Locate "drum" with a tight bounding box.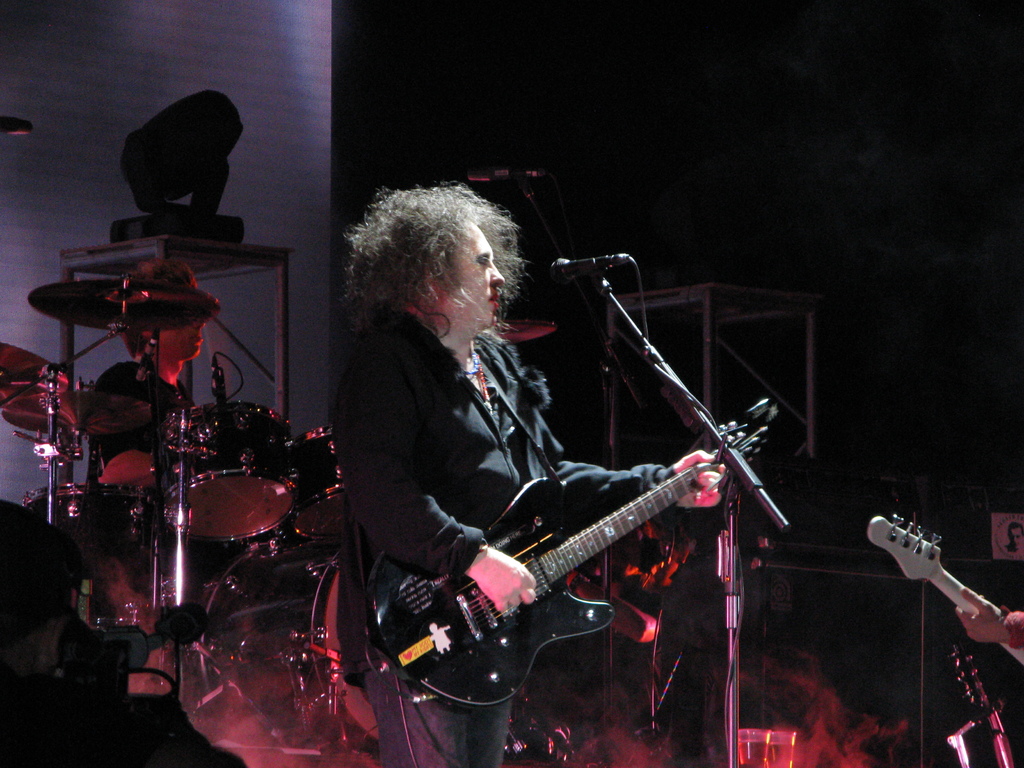
left=148, top=392, right=285, bottom=540.
